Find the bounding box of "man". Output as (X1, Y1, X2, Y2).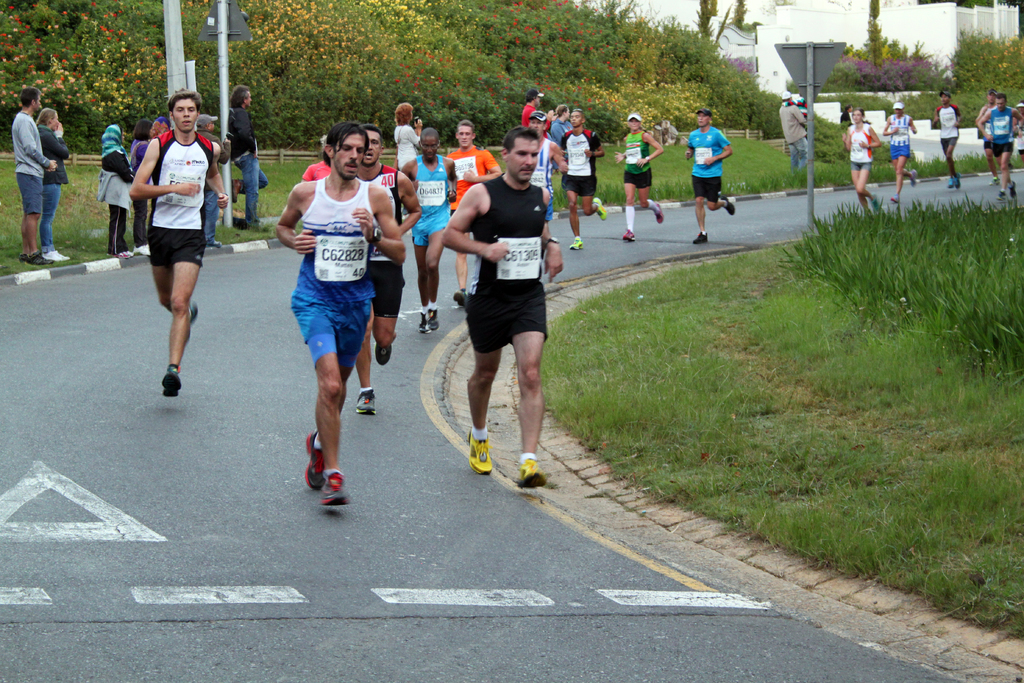
(780, 90, 810, 169).
